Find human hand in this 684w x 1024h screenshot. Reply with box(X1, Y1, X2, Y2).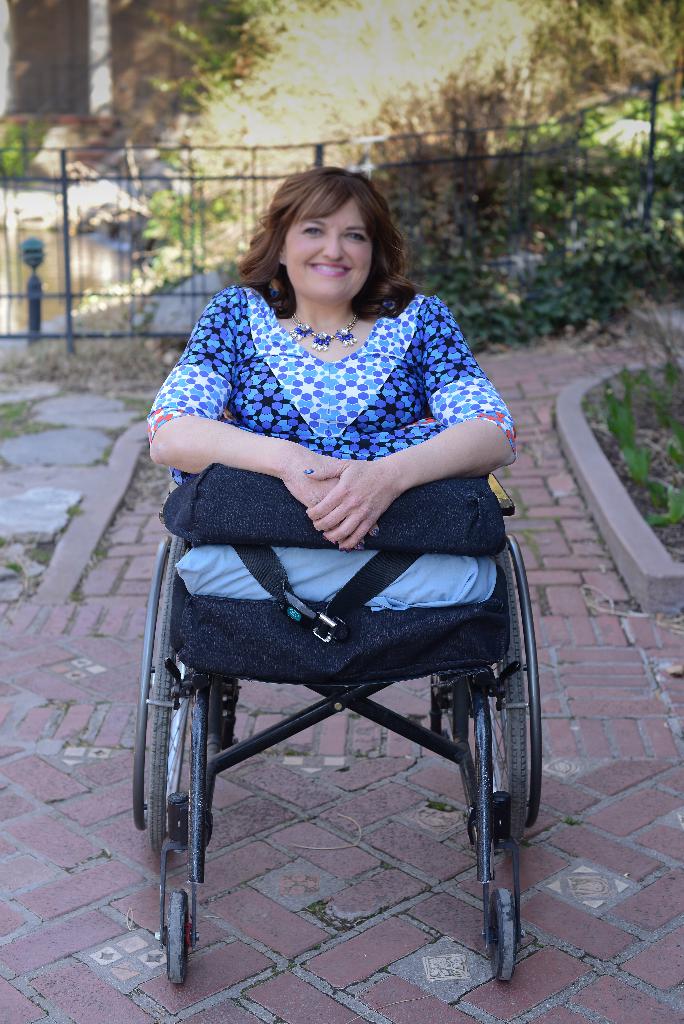
box(280, 447, 382, 556).
